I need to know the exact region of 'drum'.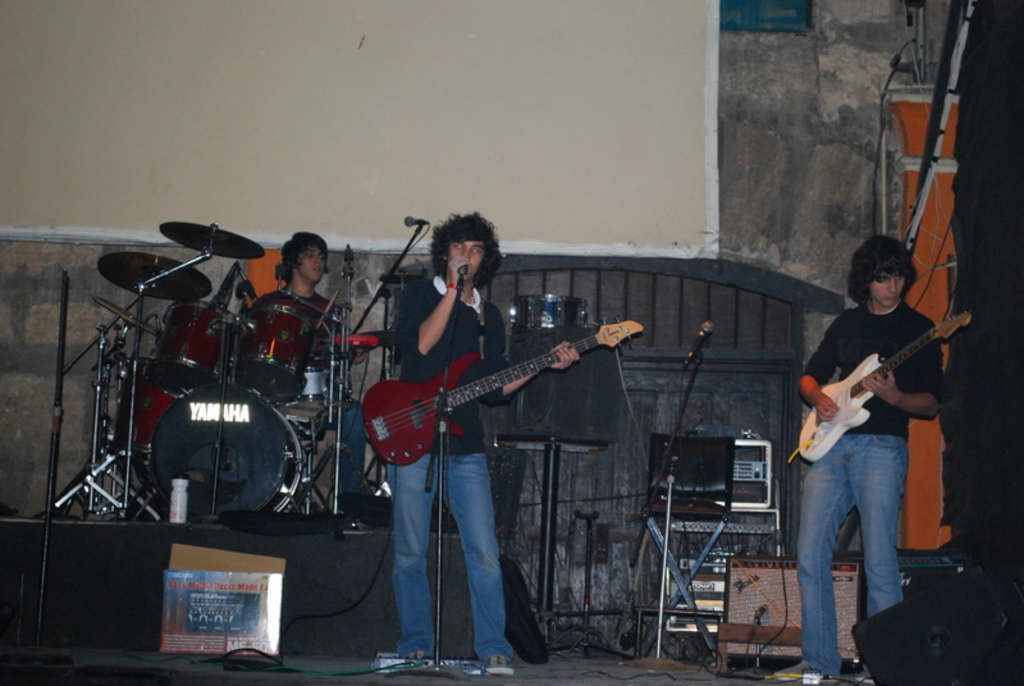
Region: bbox=[273, 366, 334, 422].
